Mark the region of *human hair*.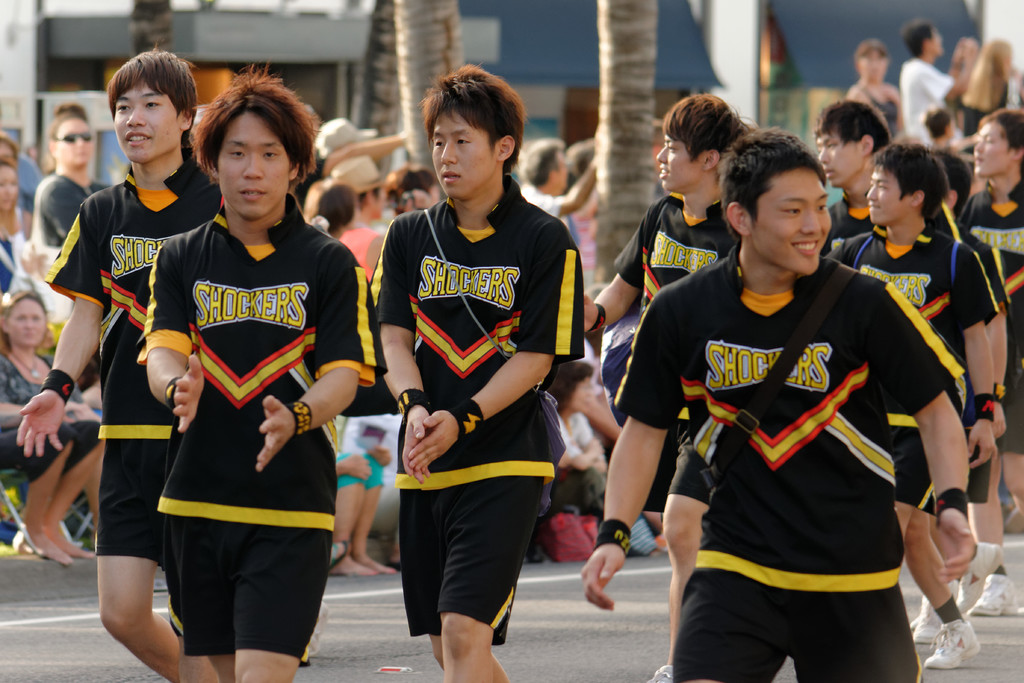
Region: 563 138 596 176.
